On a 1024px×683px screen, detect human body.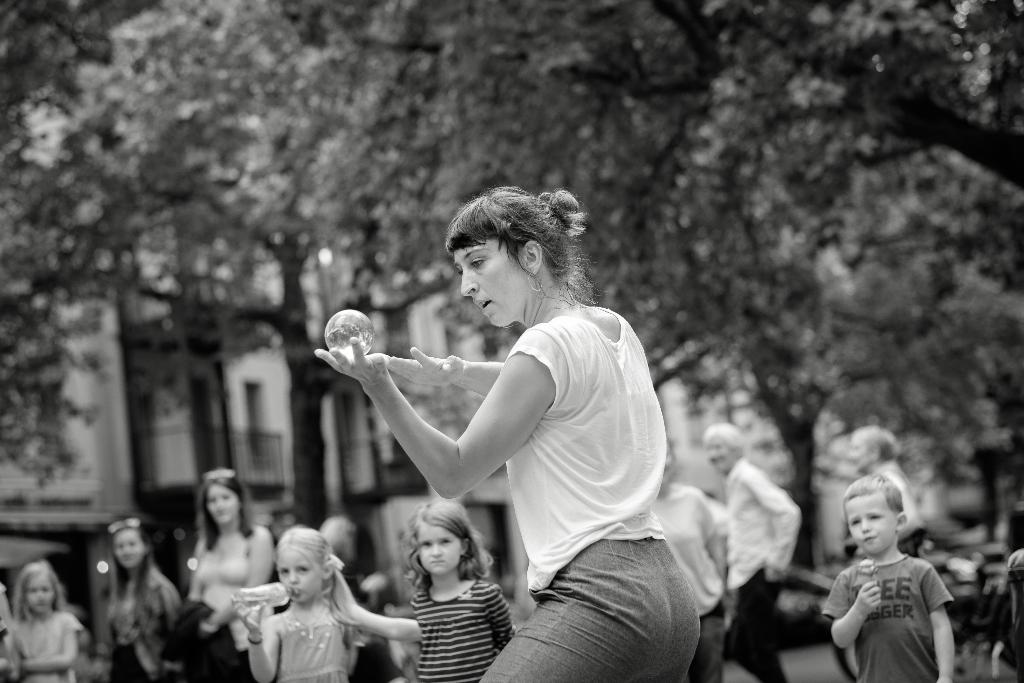
Rect(702, 424, 803, 682).
